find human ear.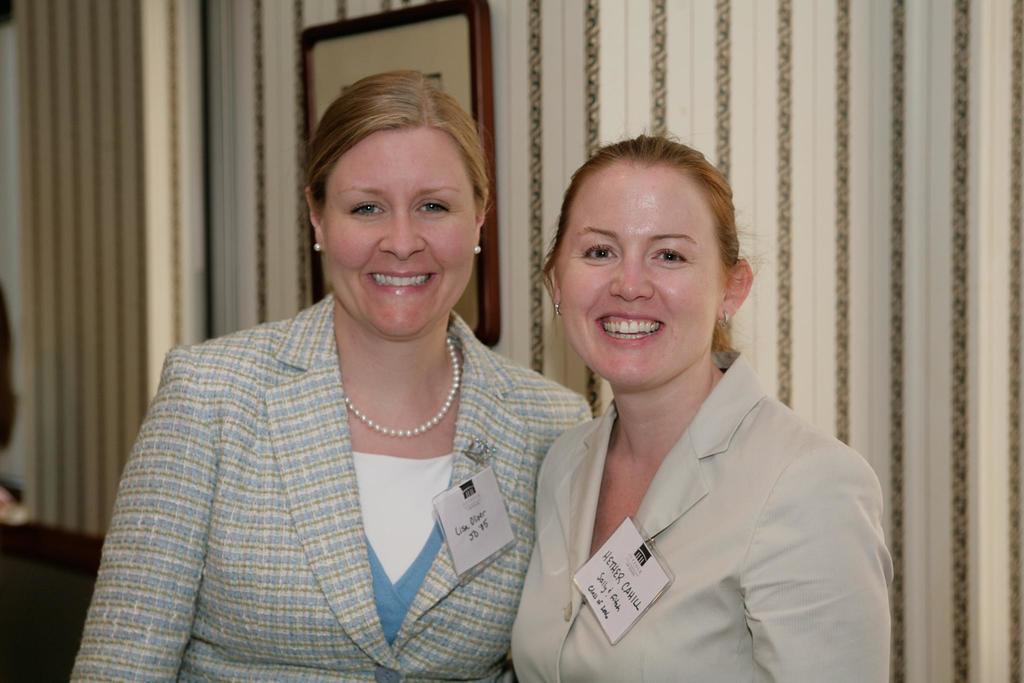
crop(551, 247, 563, 306).
